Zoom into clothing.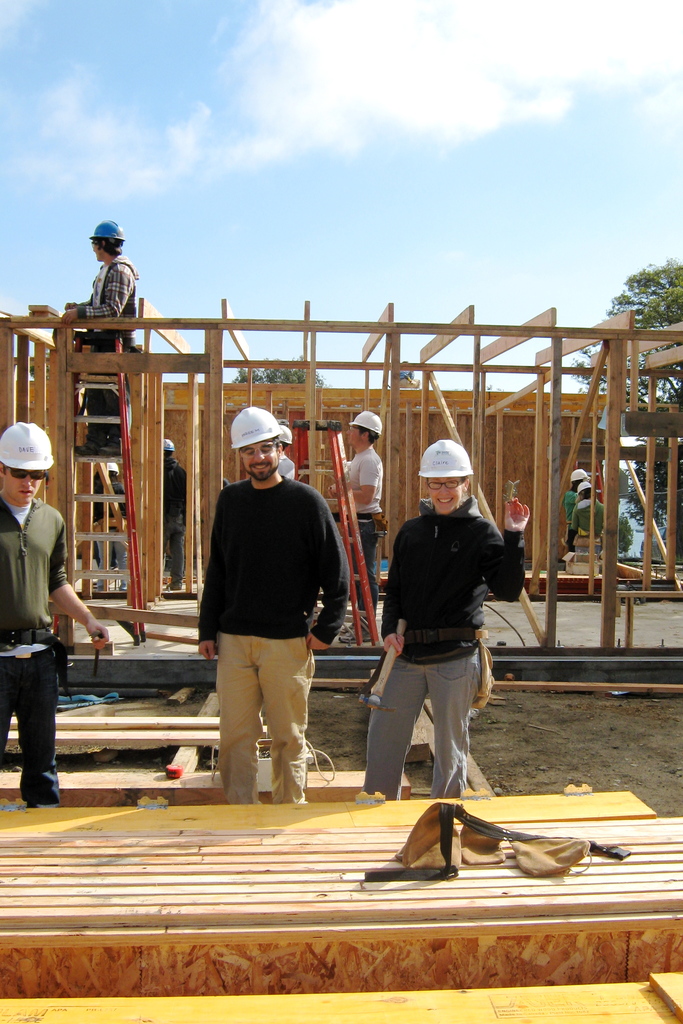
Zoom target: 281 454 297 479.
